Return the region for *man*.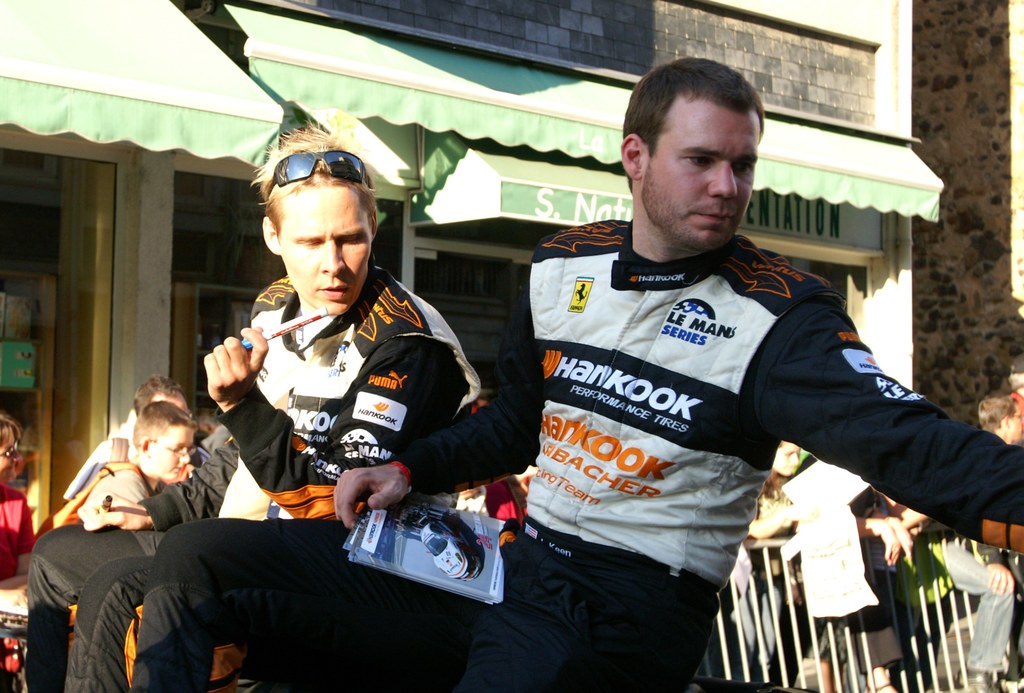
<region>392, 76, 956, 669</region>.
